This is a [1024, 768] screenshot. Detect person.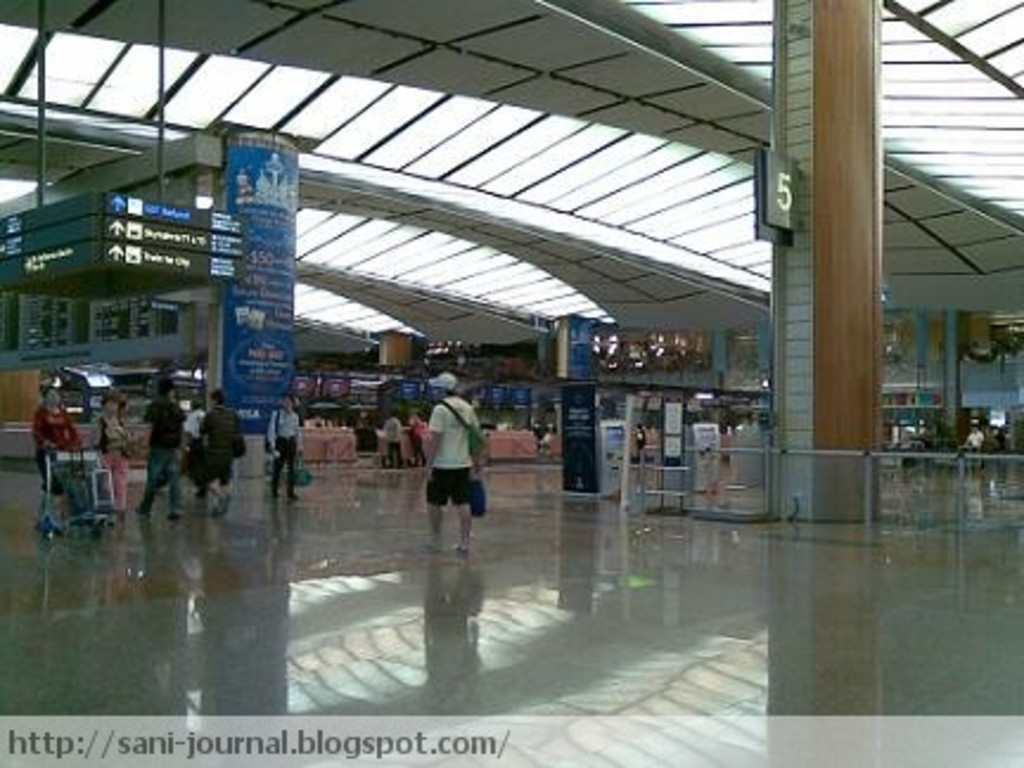
410, 405, 422, 462.
